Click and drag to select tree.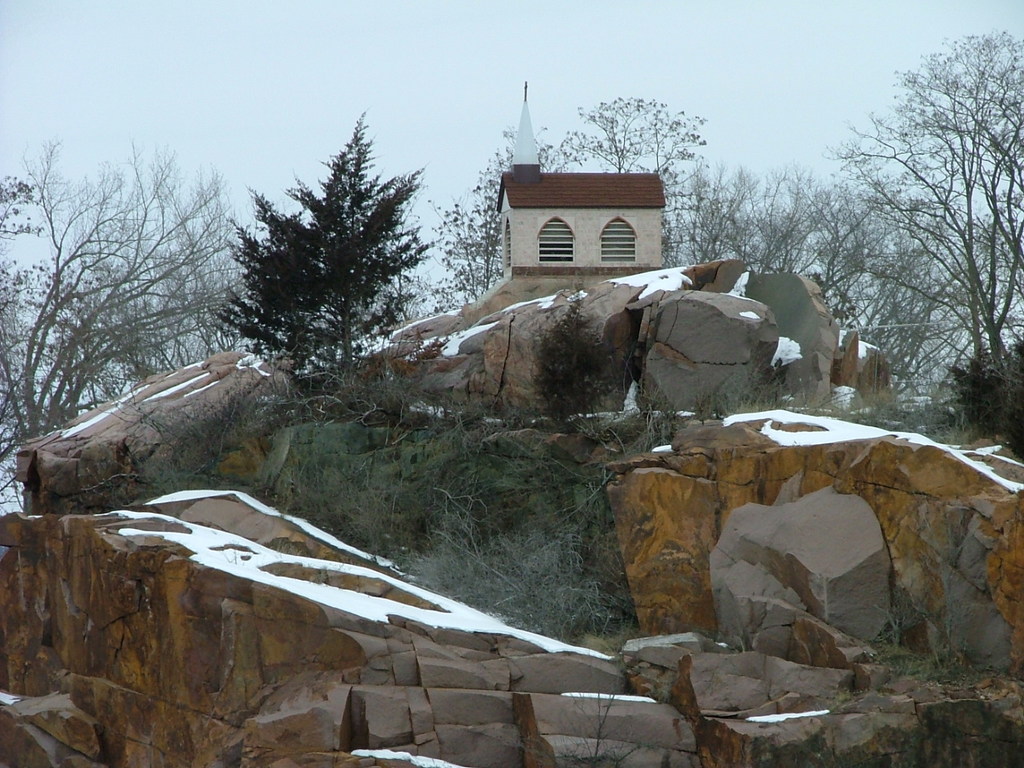
Selection: bbox=[521, 123, 698, 317].
